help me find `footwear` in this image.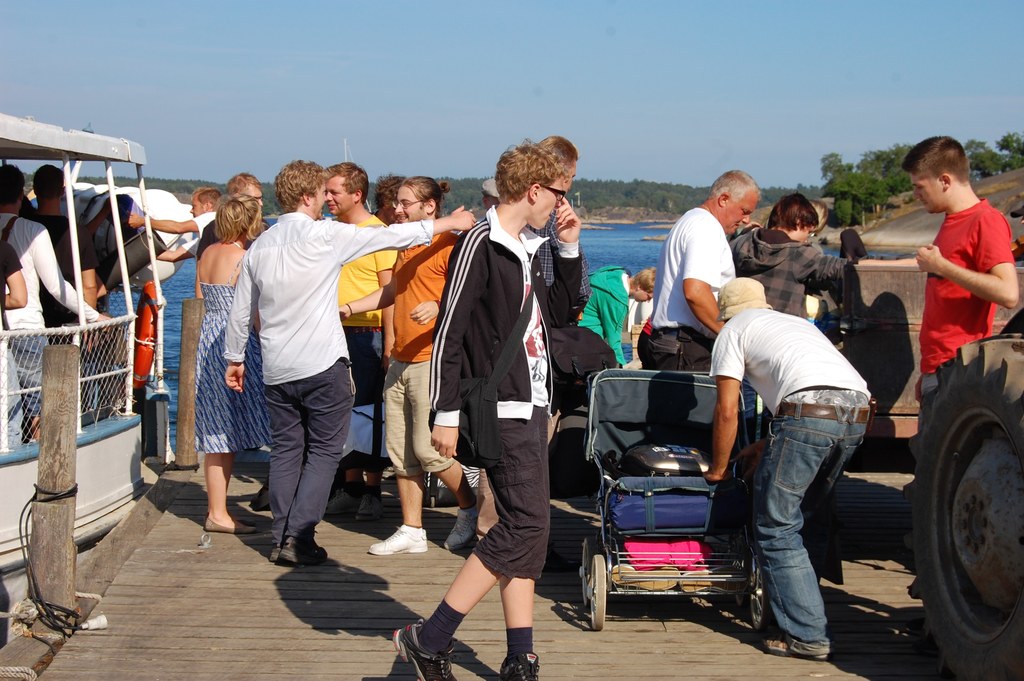
Found it: x1=497 y1=650 x2=548 y2=680.
